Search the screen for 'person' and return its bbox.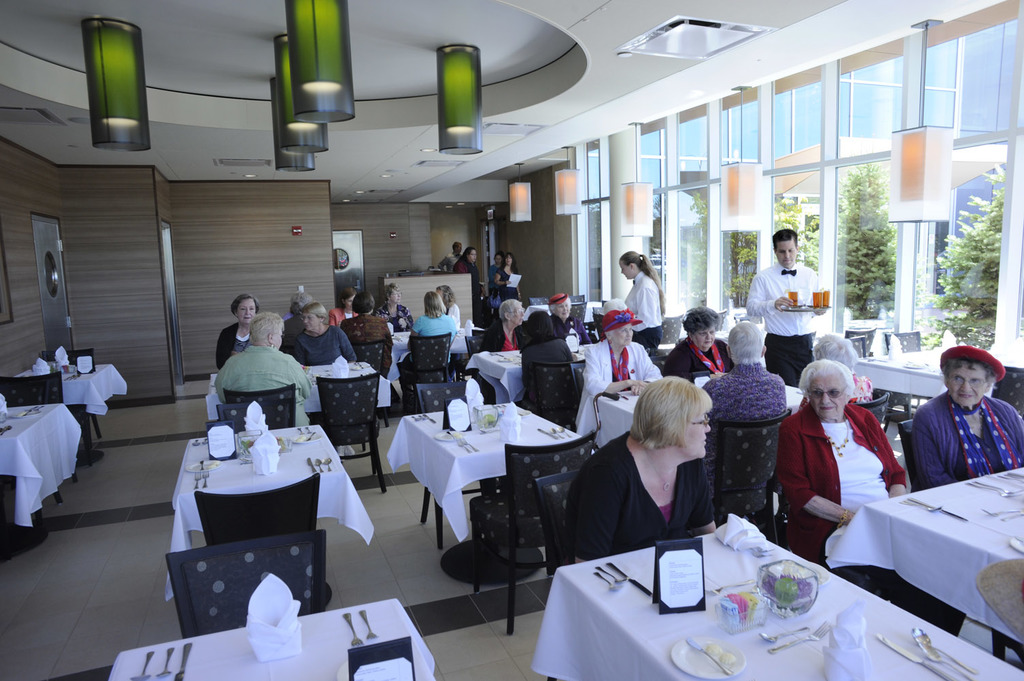
Found: {"x1": 777, "y1": 363, "x2": 907, "y2": 573}.
